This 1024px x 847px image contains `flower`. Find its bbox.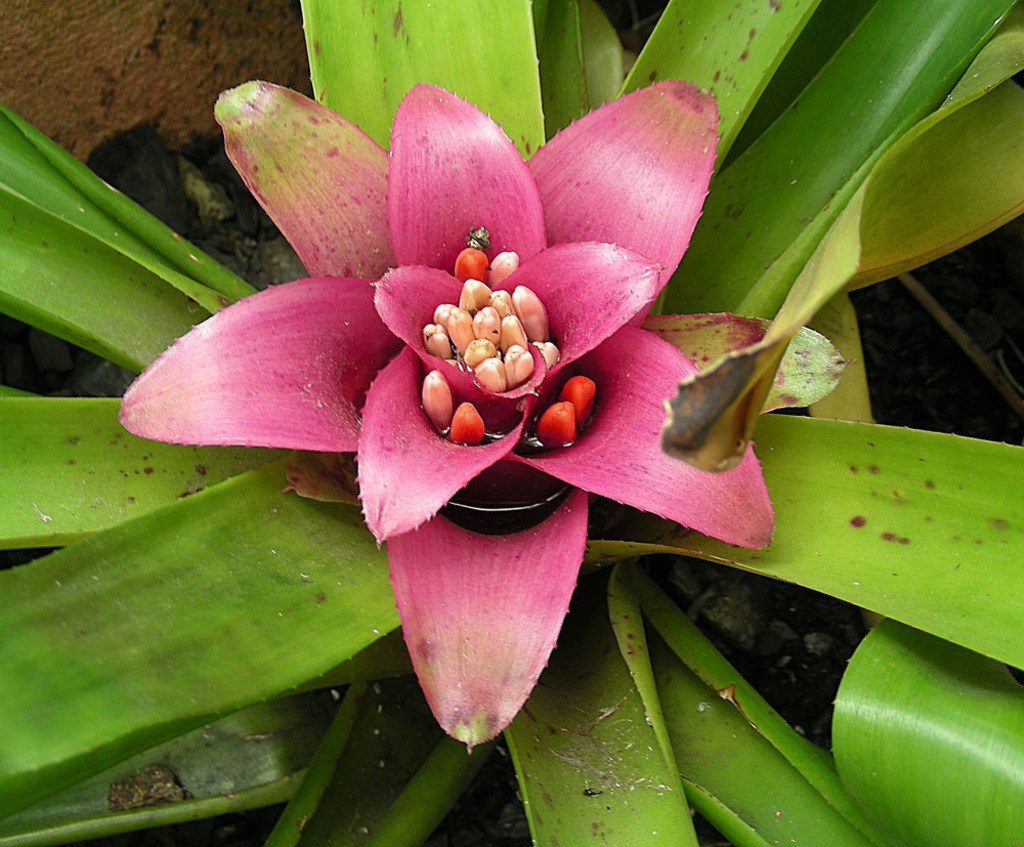
(left=143, top=76, right=787, bottom=734).
